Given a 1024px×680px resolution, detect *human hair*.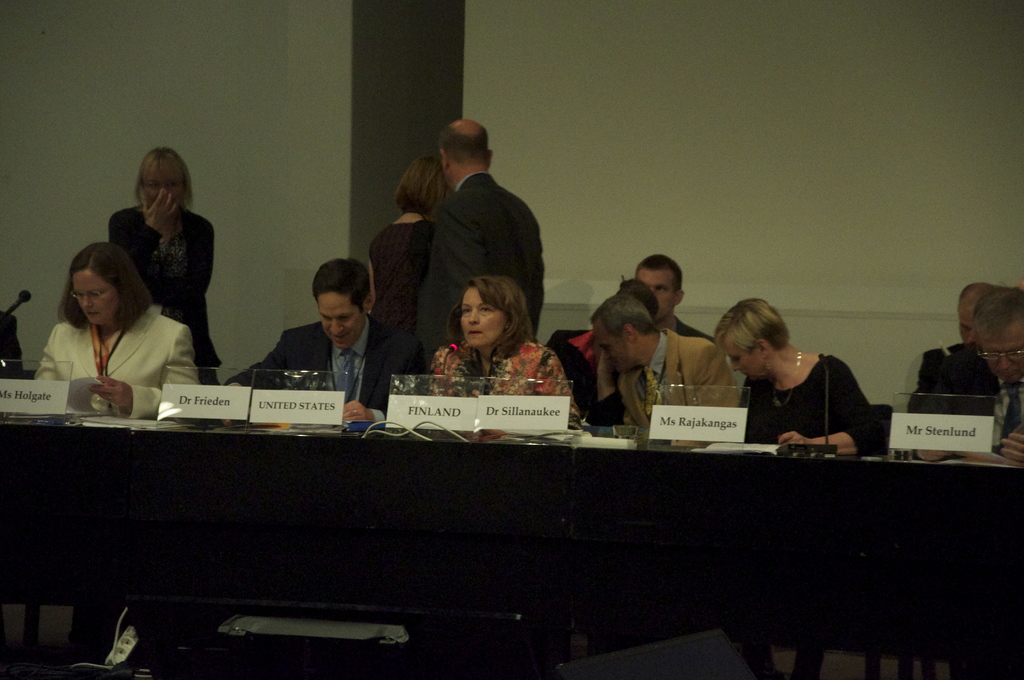
(636, 250, 682, 287).
